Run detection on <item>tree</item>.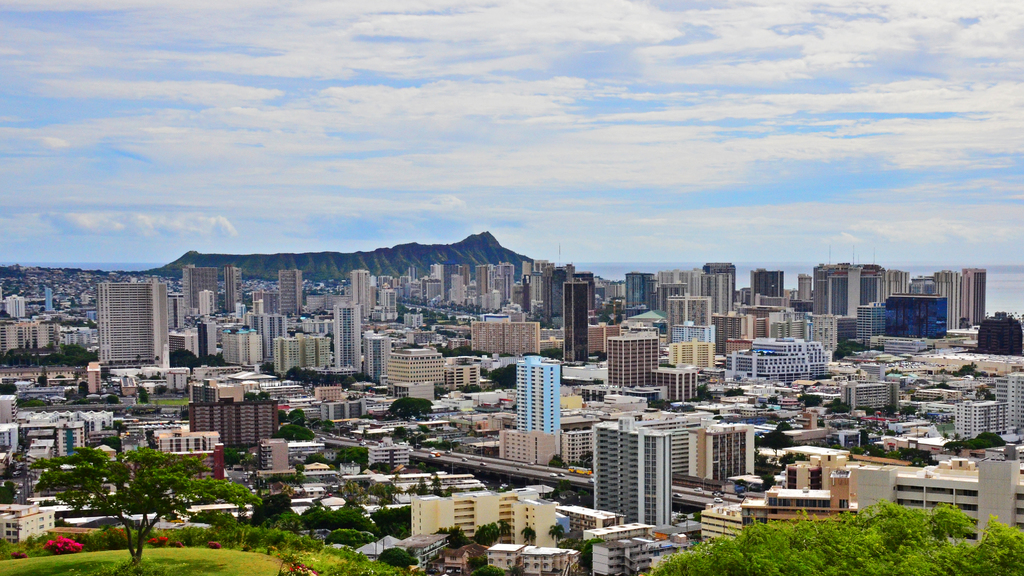
Result: rect(643, 486, 1023, 575).
